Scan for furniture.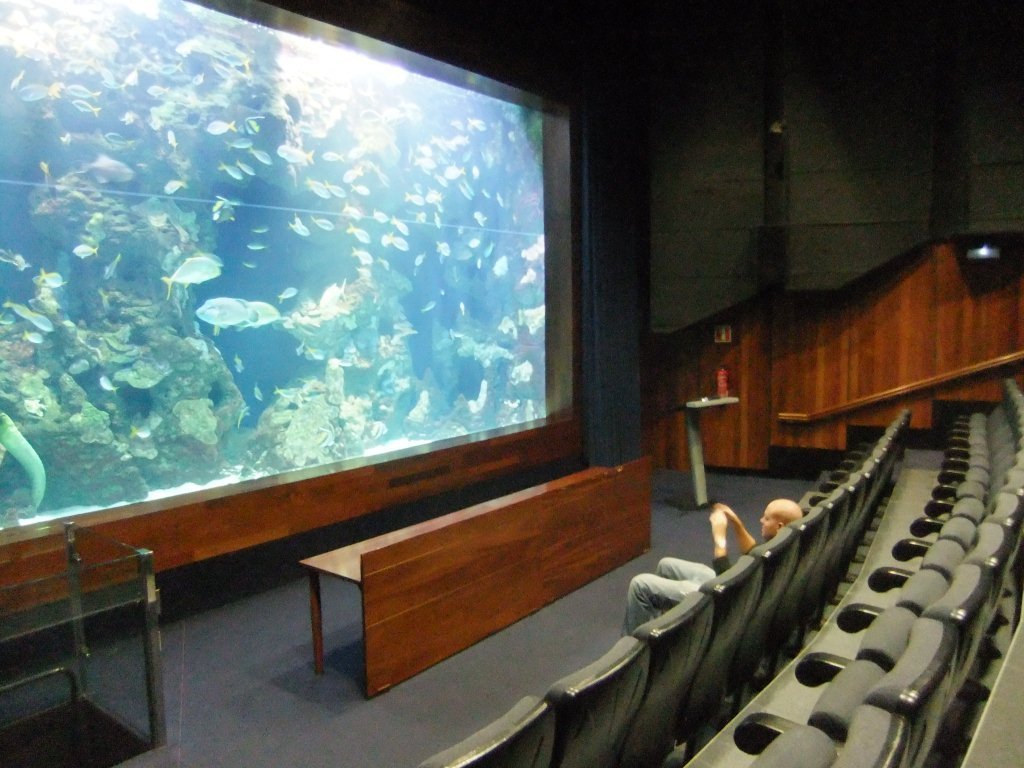
Scan result: rect(740, 527, 797, 706).
